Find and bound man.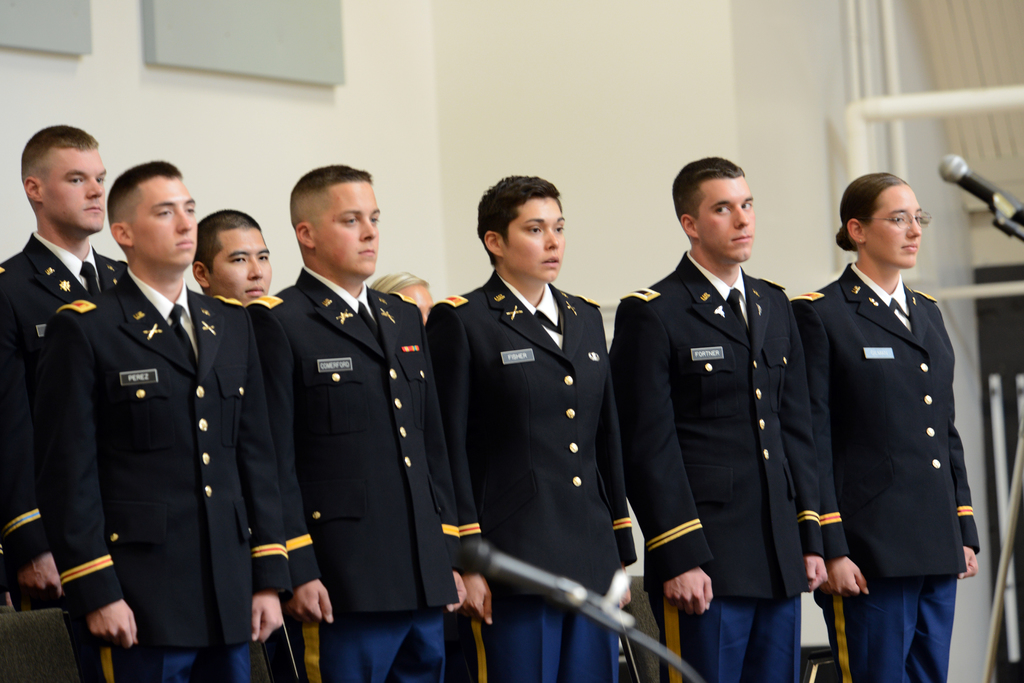
Bound: locate(36, 157, 291, 682).
